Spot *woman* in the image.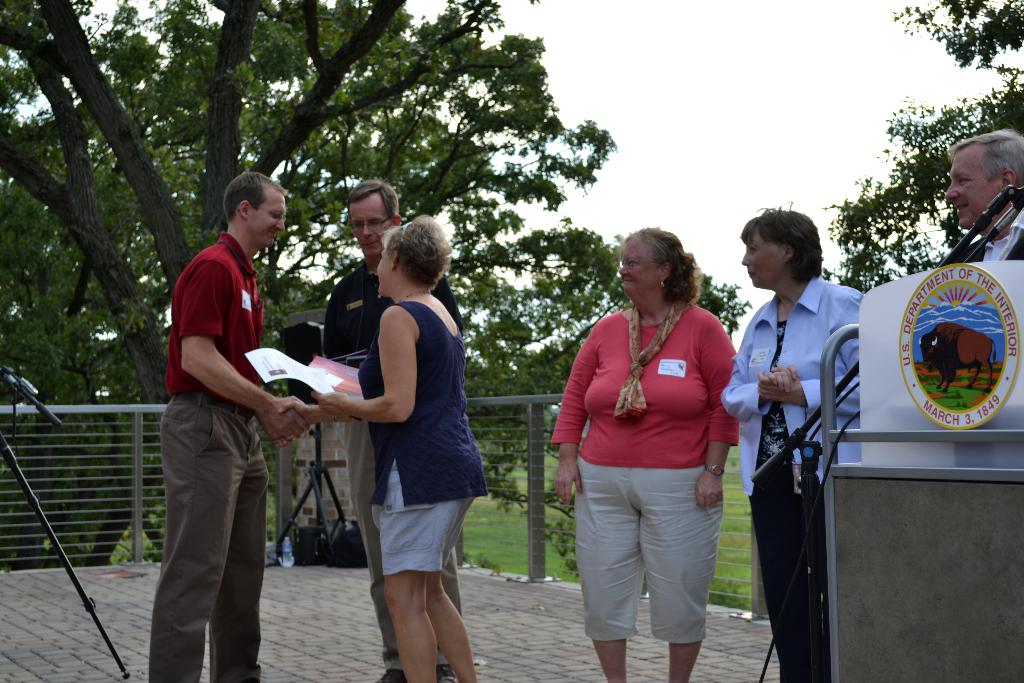
*woman* found at bbox=(278, 213, 485, 682).
